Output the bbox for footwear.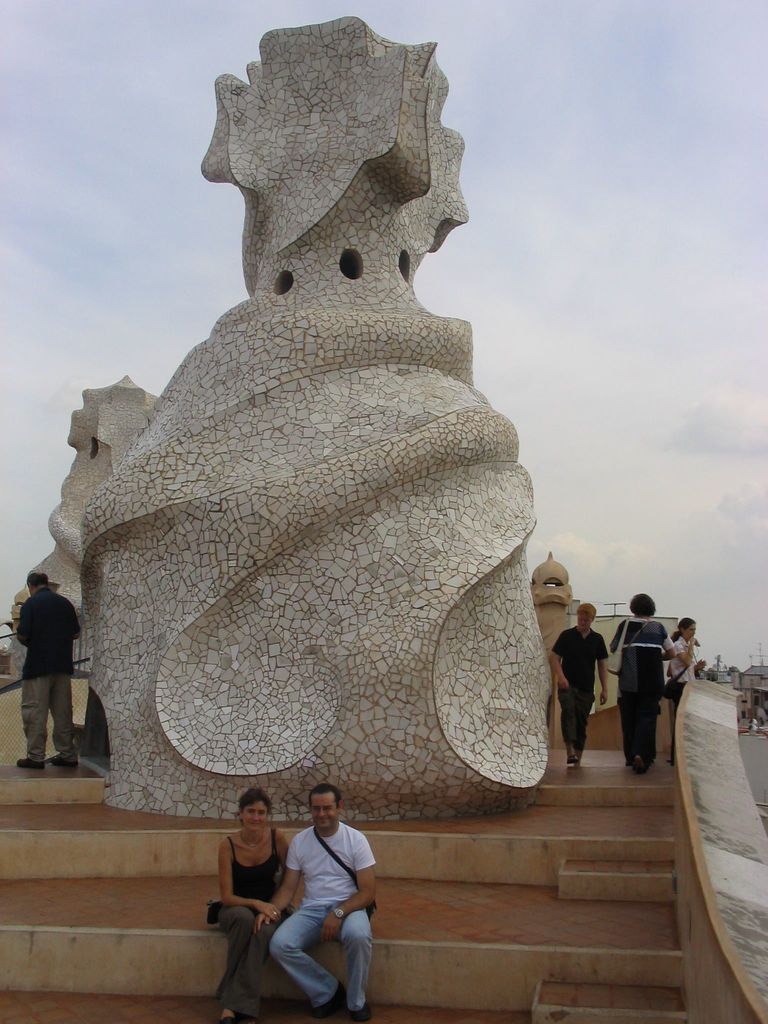
<region>565, 746, 579, 762</region>.
